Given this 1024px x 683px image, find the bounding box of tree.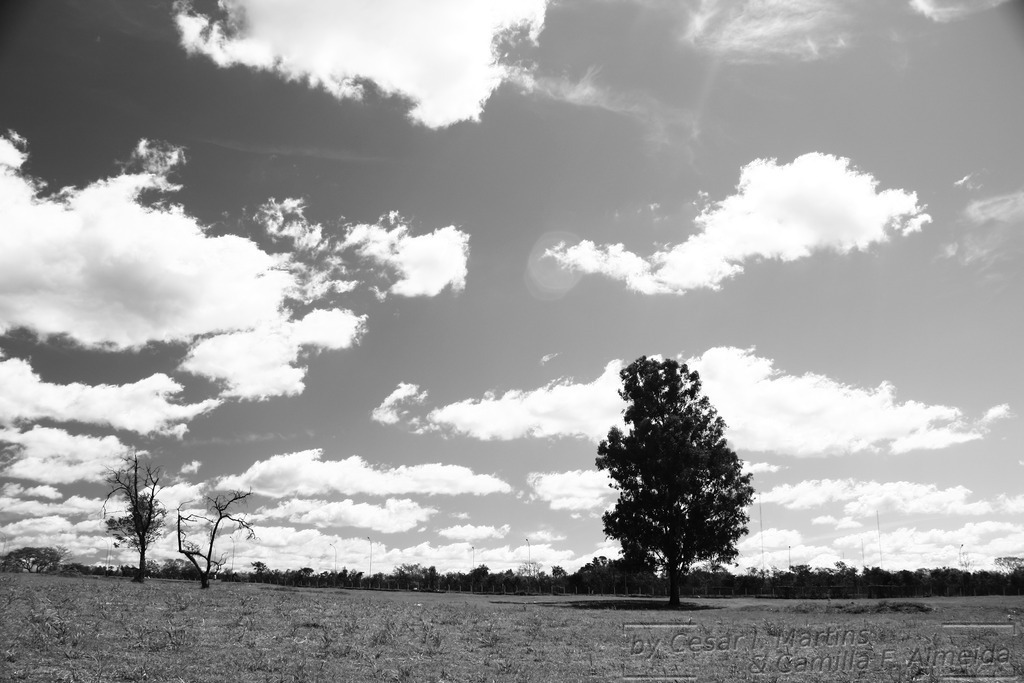
(left=178, top=489, right=259, bottom=592).
